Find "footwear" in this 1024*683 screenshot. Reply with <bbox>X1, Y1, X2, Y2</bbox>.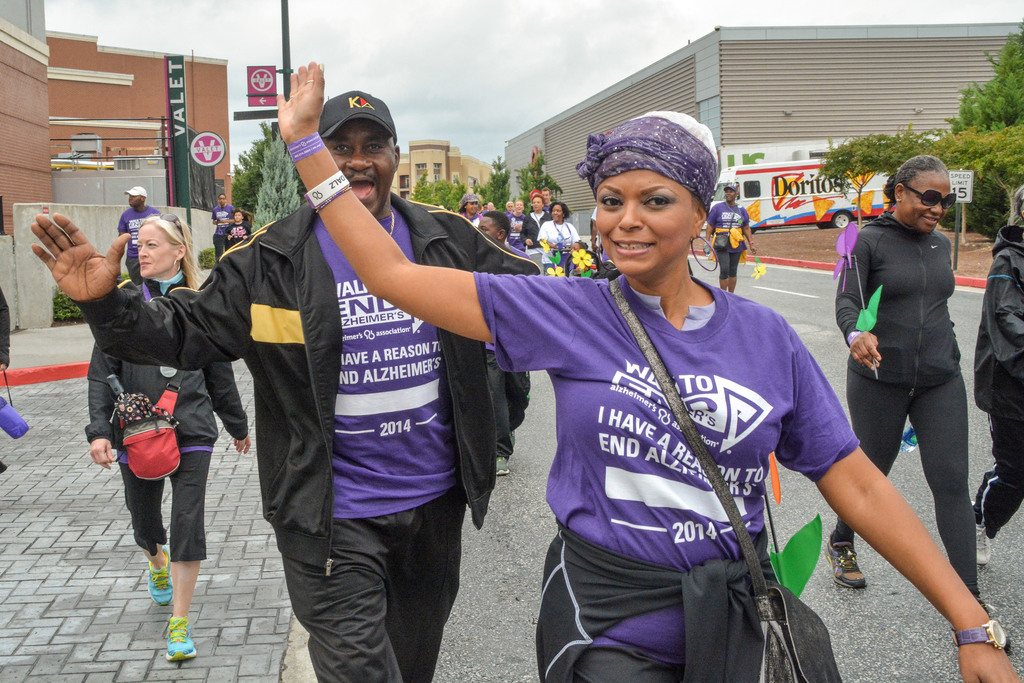
<bbox>825, 531, 867, 589</bbox>.
